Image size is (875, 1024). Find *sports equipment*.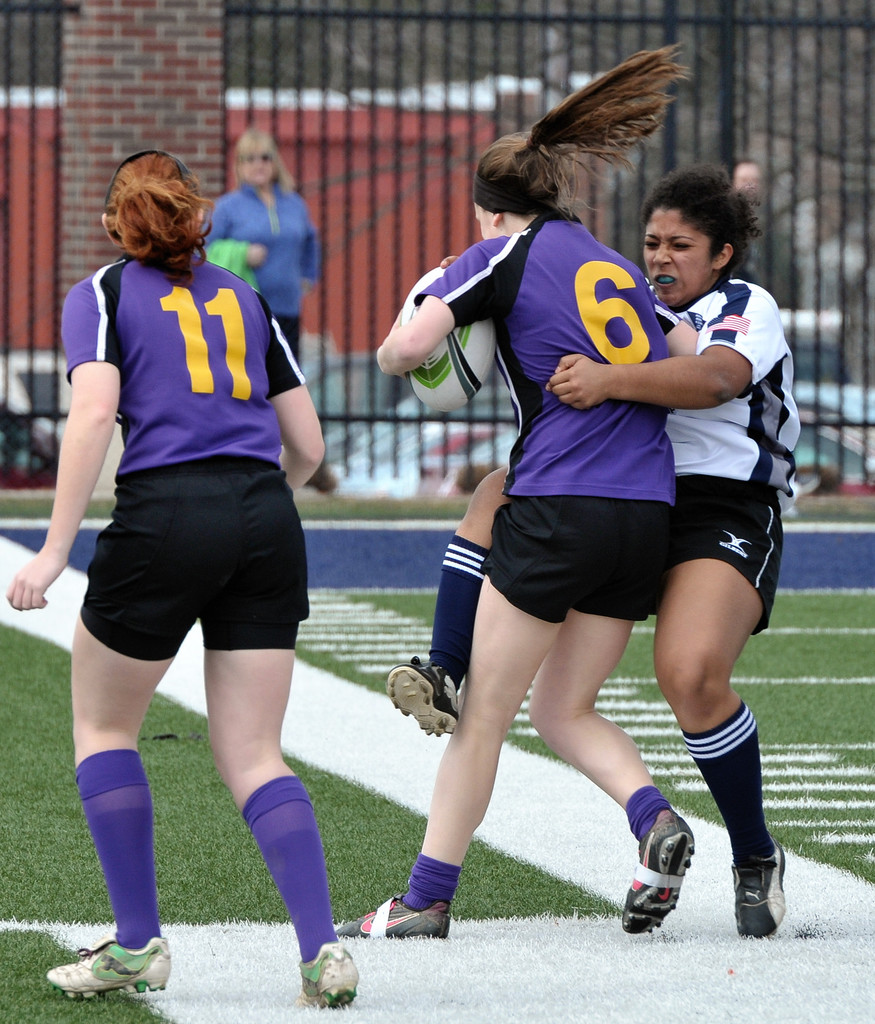
rect(50, 930, 172, 986).
